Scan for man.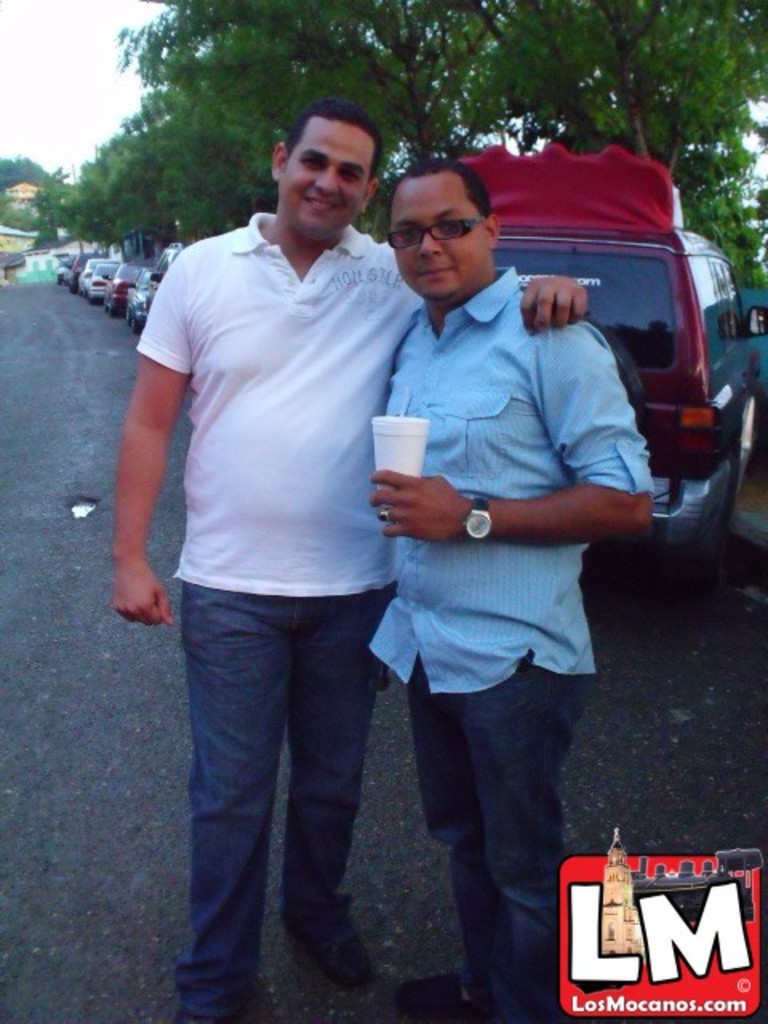
Scan result: {"left": 117, "top": 104, "right": 590, "bottom": 1022}.
